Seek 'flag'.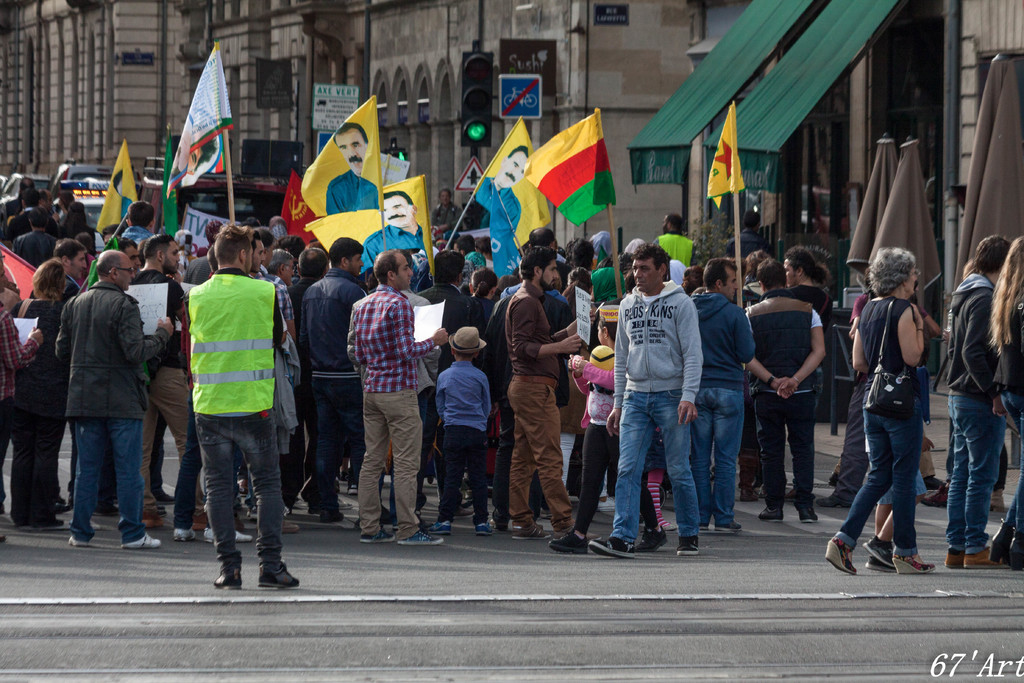
(275, 168, 319, 251).
